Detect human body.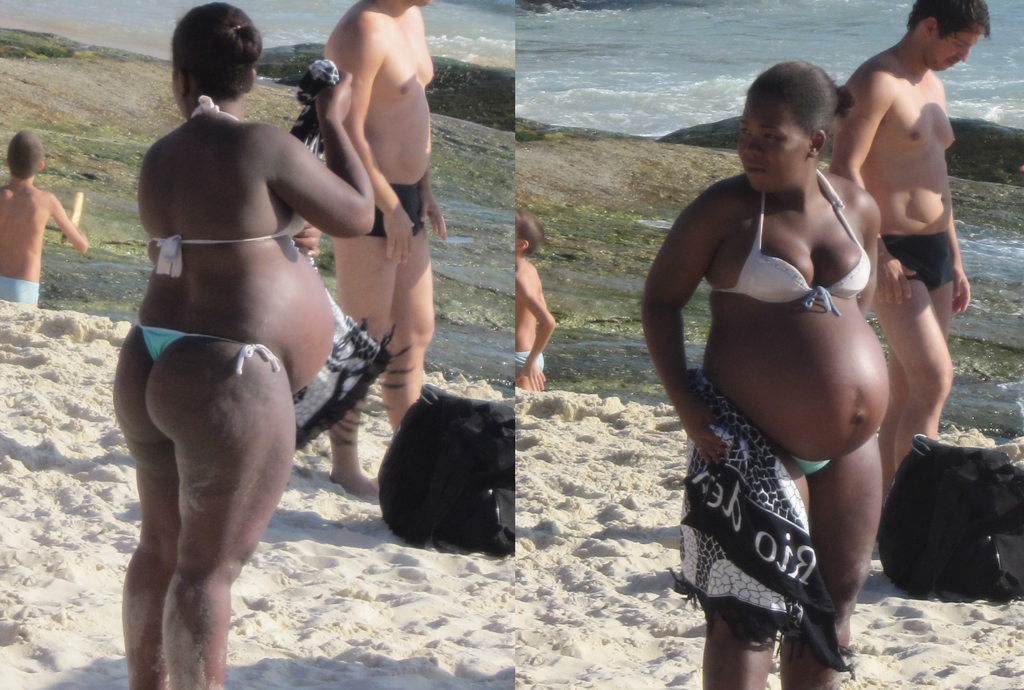
Detected at bbox(79, 37, 394, 645).
